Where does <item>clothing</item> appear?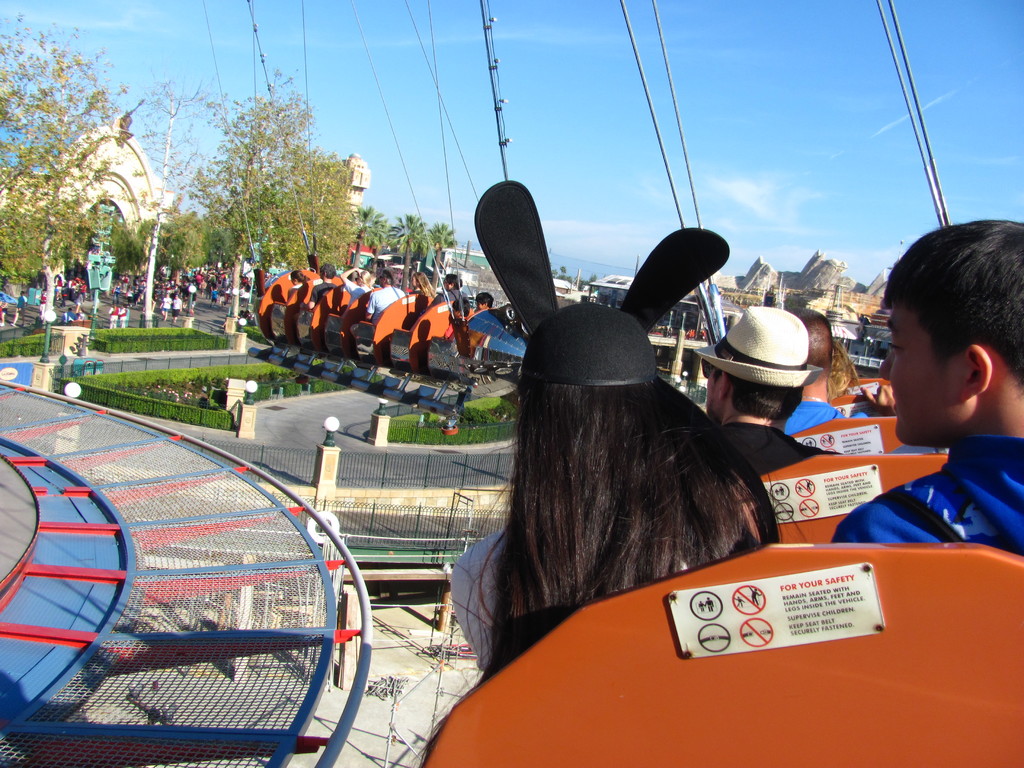
Appears at locate(442, 285, 467, 315).
